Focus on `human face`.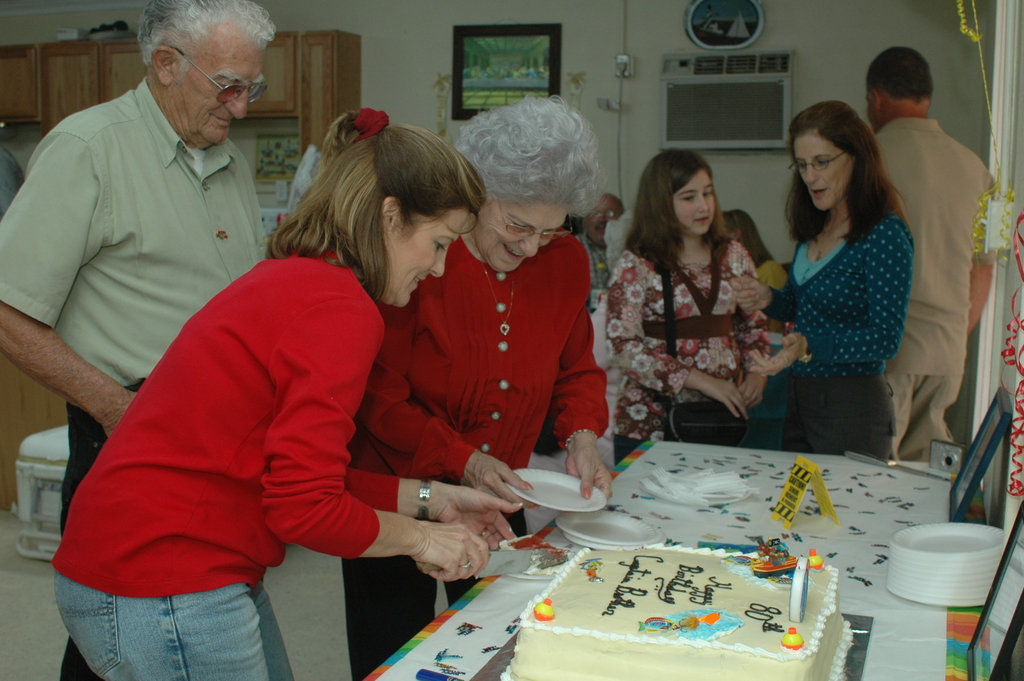
Focused at 386:202:481:301.
